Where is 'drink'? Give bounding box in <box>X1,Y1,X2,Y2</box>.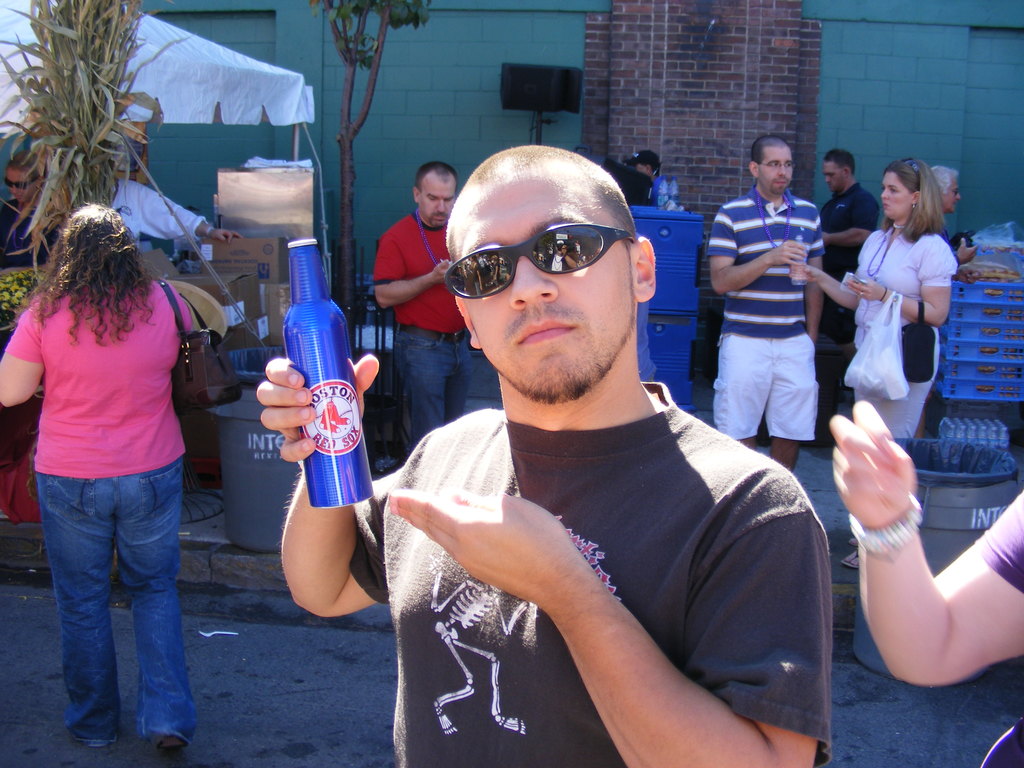
<box>789,256,812,287</box>.
